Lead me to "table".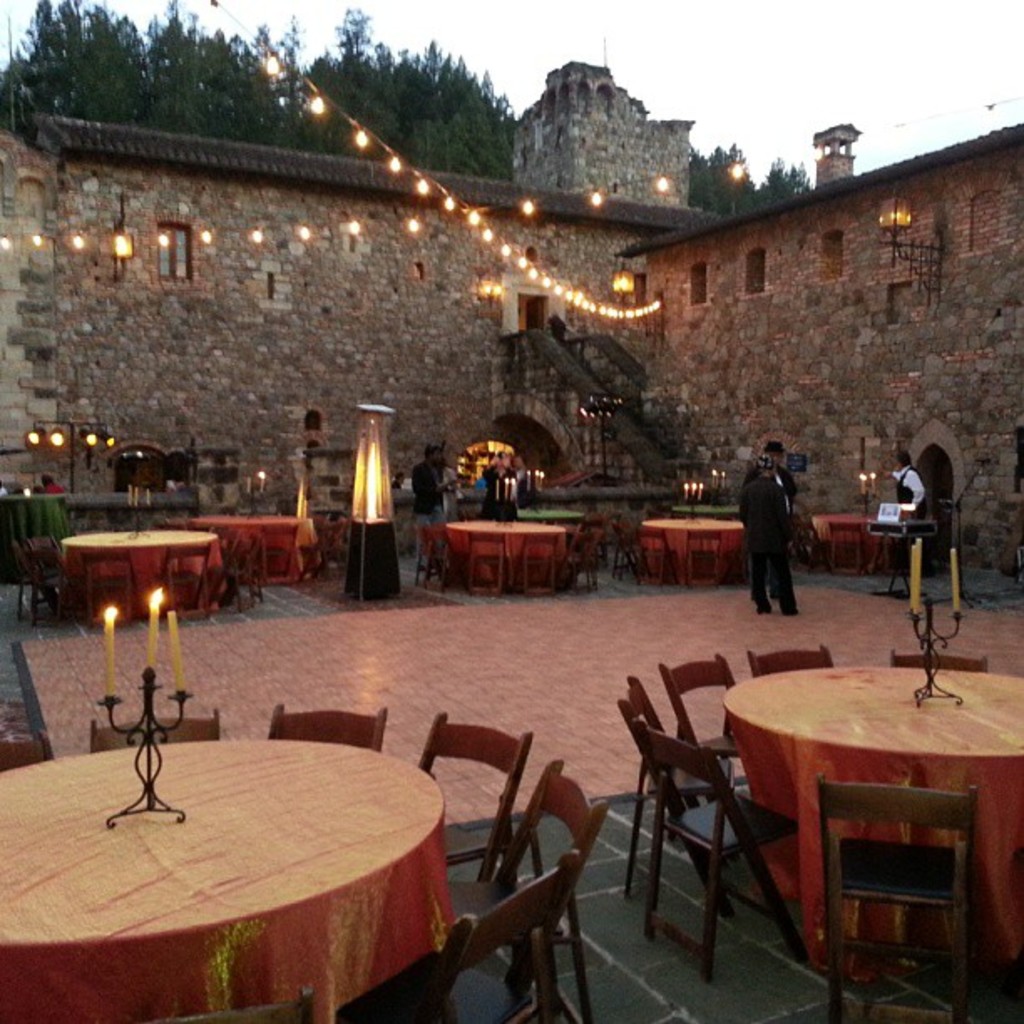
Lead to x1=0, y1=738, x2=452, y2=1019.
